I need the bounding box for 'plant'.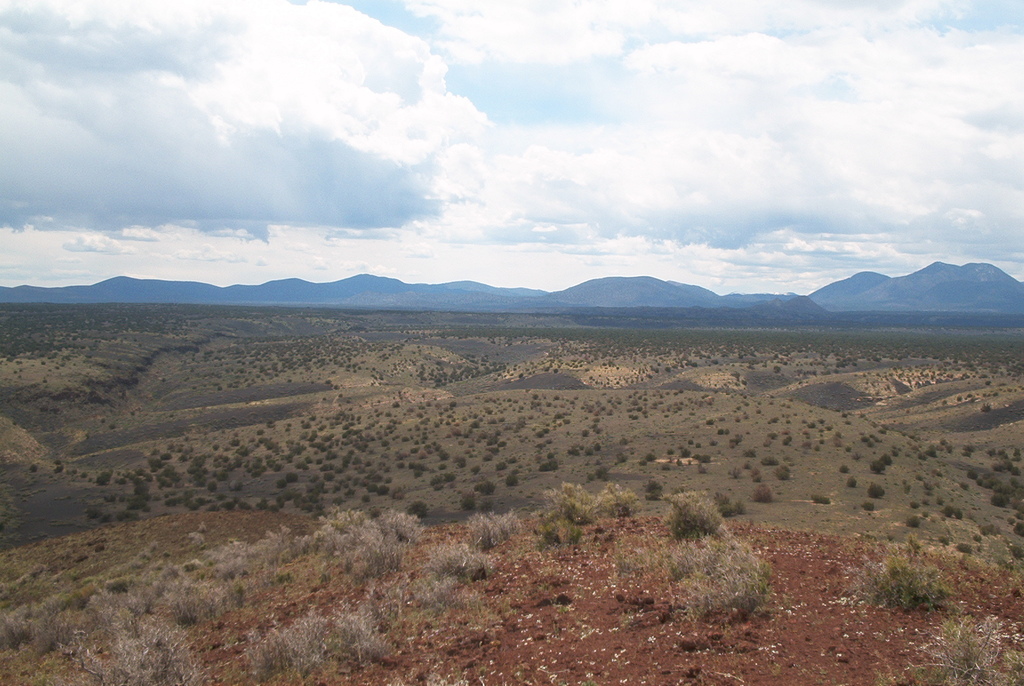
Here it is: bbox(584, 480, 646, 524).
